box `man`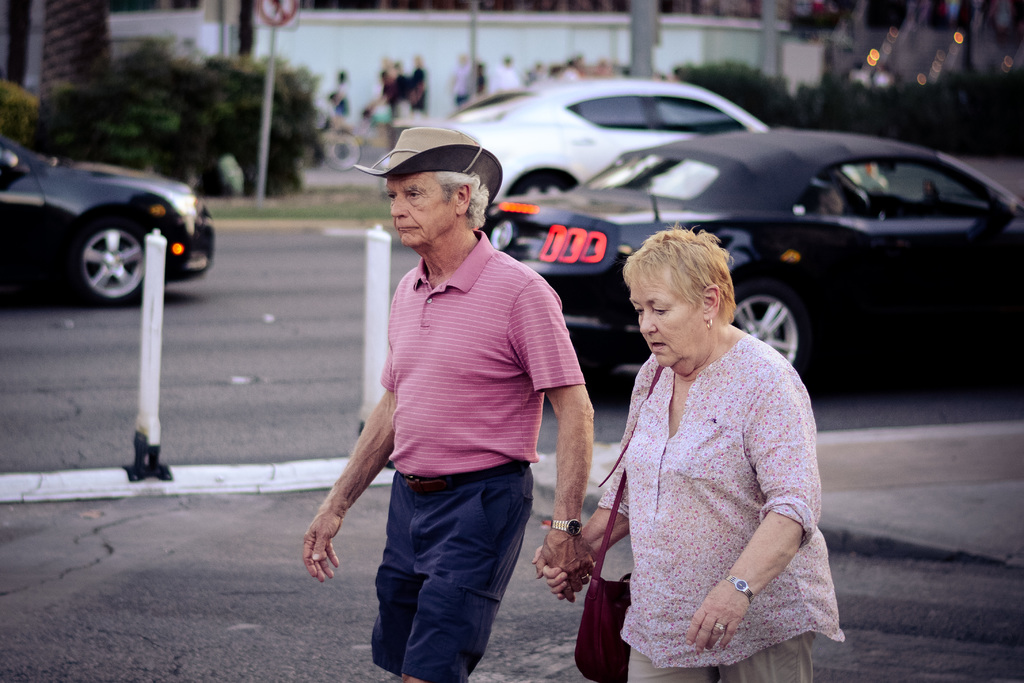
pyautogui.locateOnScreen(805, 183, 855, 222)
